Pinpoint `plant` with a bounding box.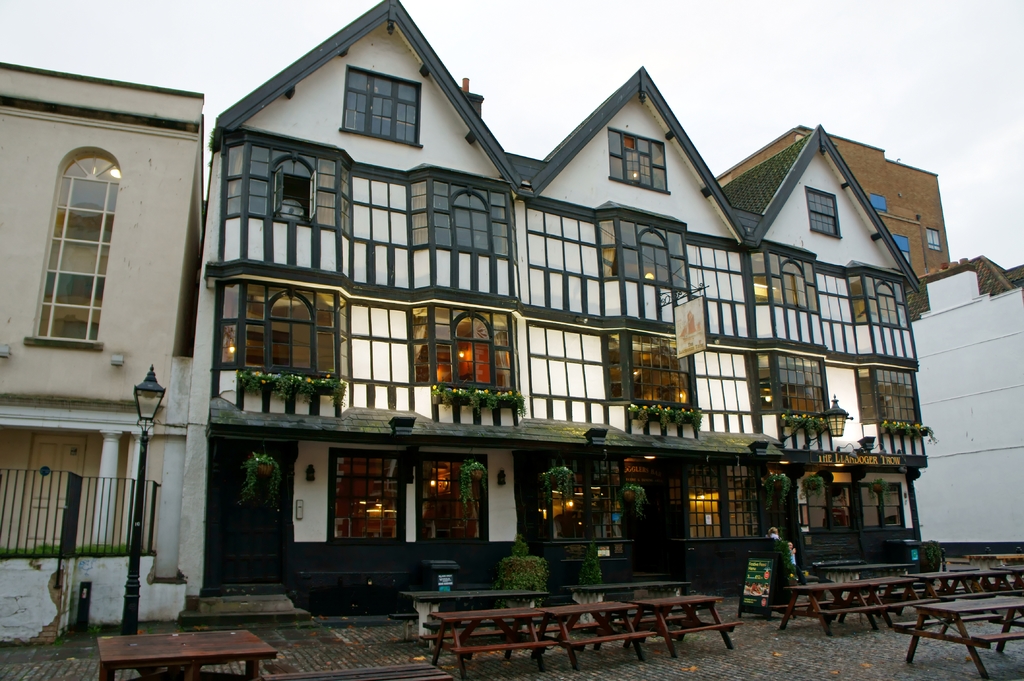
box(797, 478, 828, 497).
